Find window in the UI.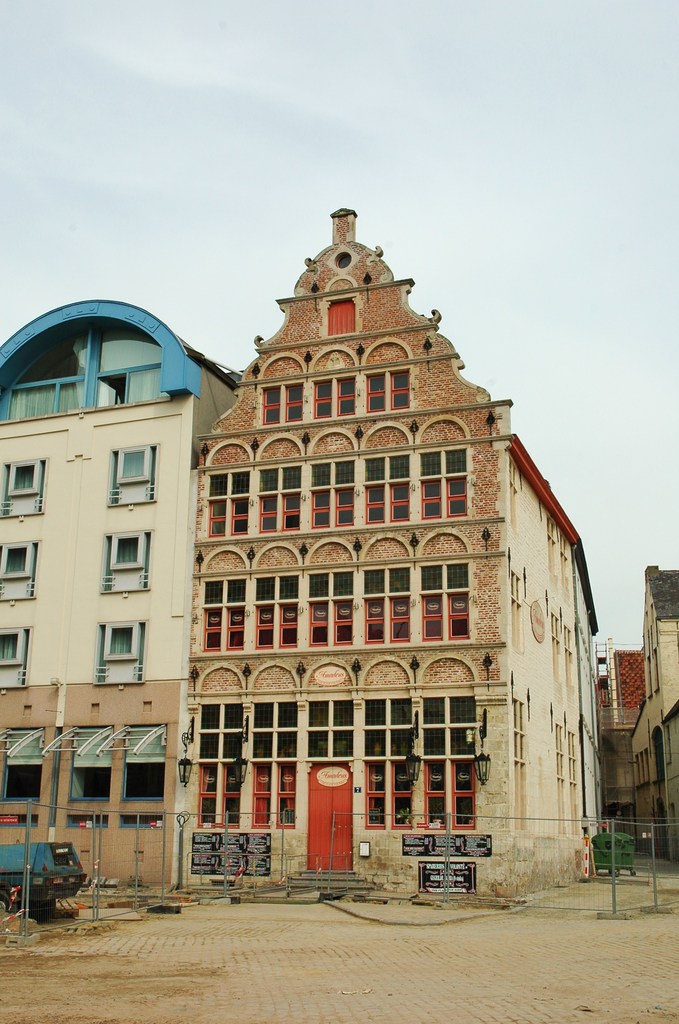
UI element at bbox(547, 518, 559, 574).
